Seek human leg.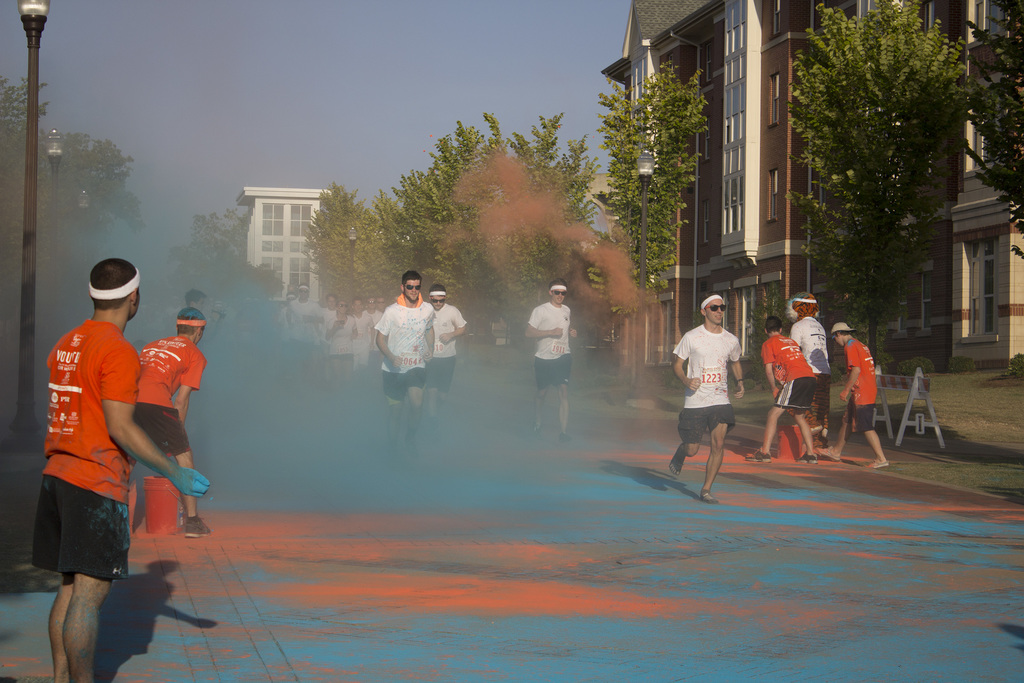
[left=63, top=566, right=113, bottom=682].
